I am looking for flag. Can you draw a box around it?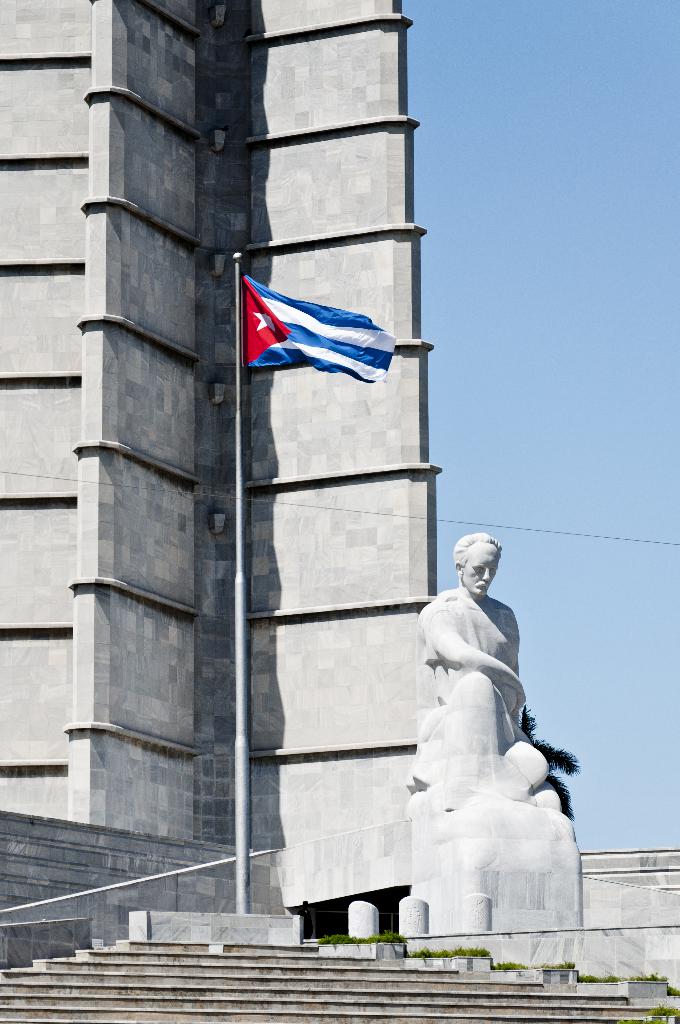
Sure, the bounding box is BBox(242, 281, 414, 391).
